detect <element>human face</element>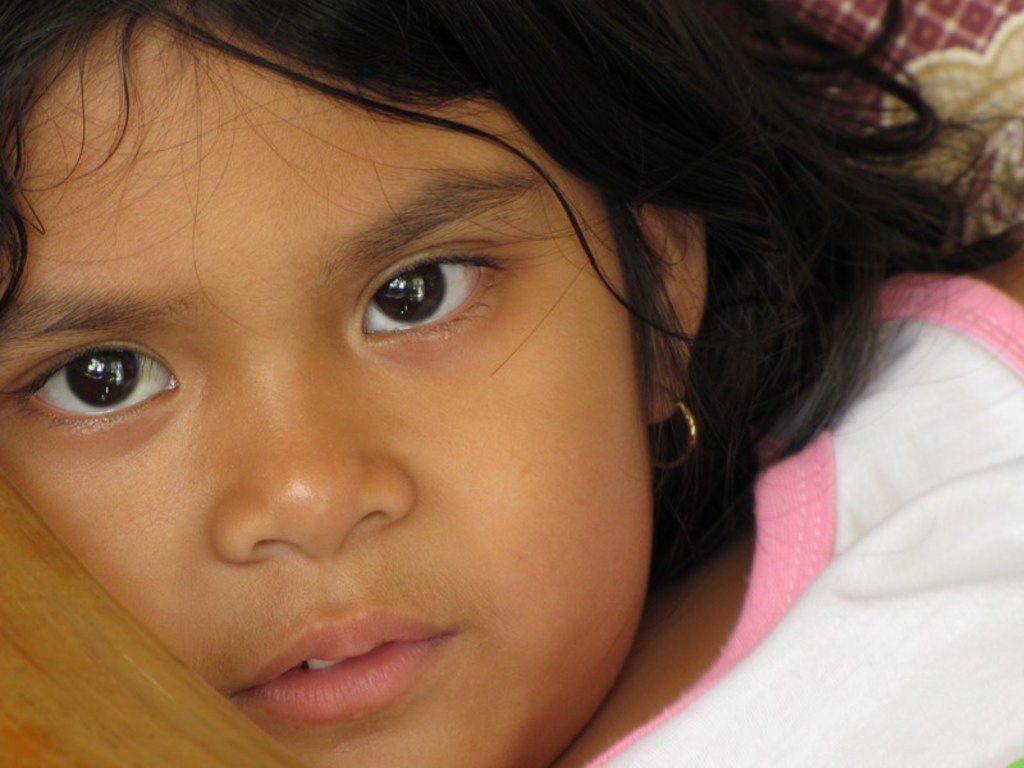
<box>0,0,654,767</box>
